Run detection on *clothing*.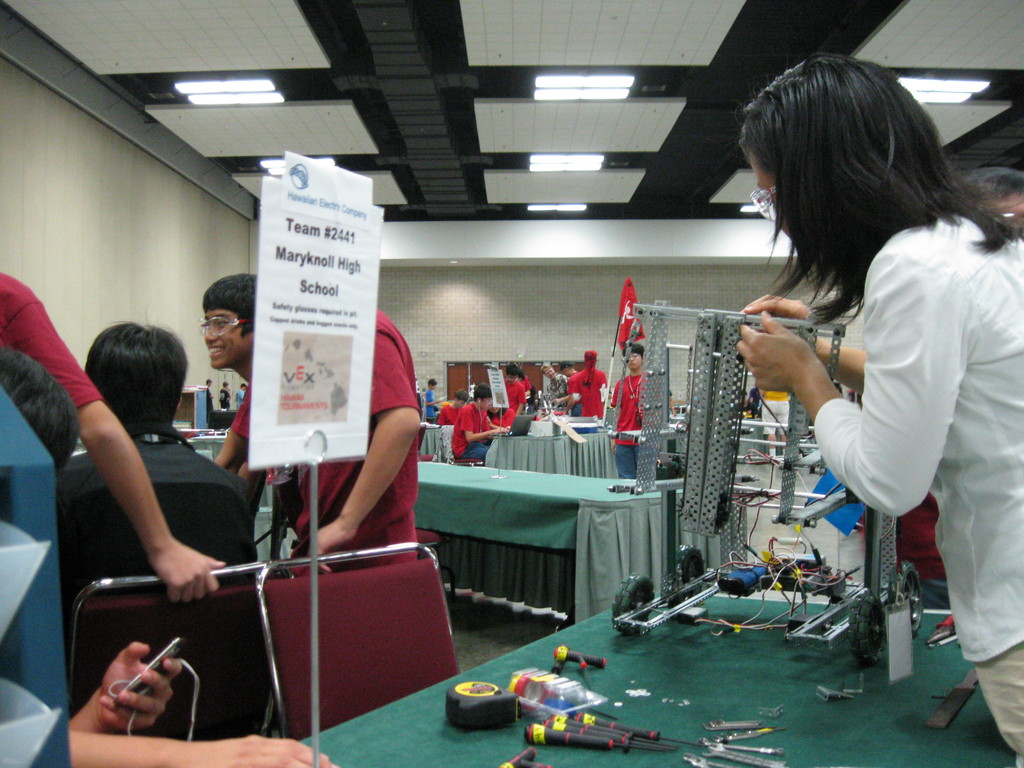
Result: (883, 500, 951, 610).
